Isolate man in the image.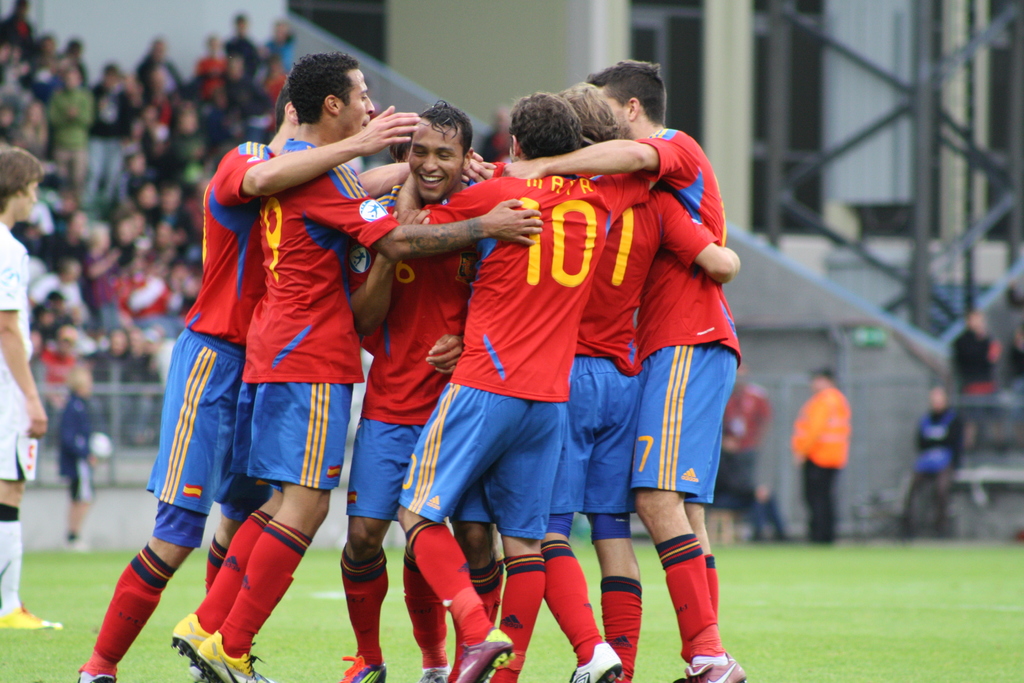
Isolated region: box(56, 365, 102, 555).
